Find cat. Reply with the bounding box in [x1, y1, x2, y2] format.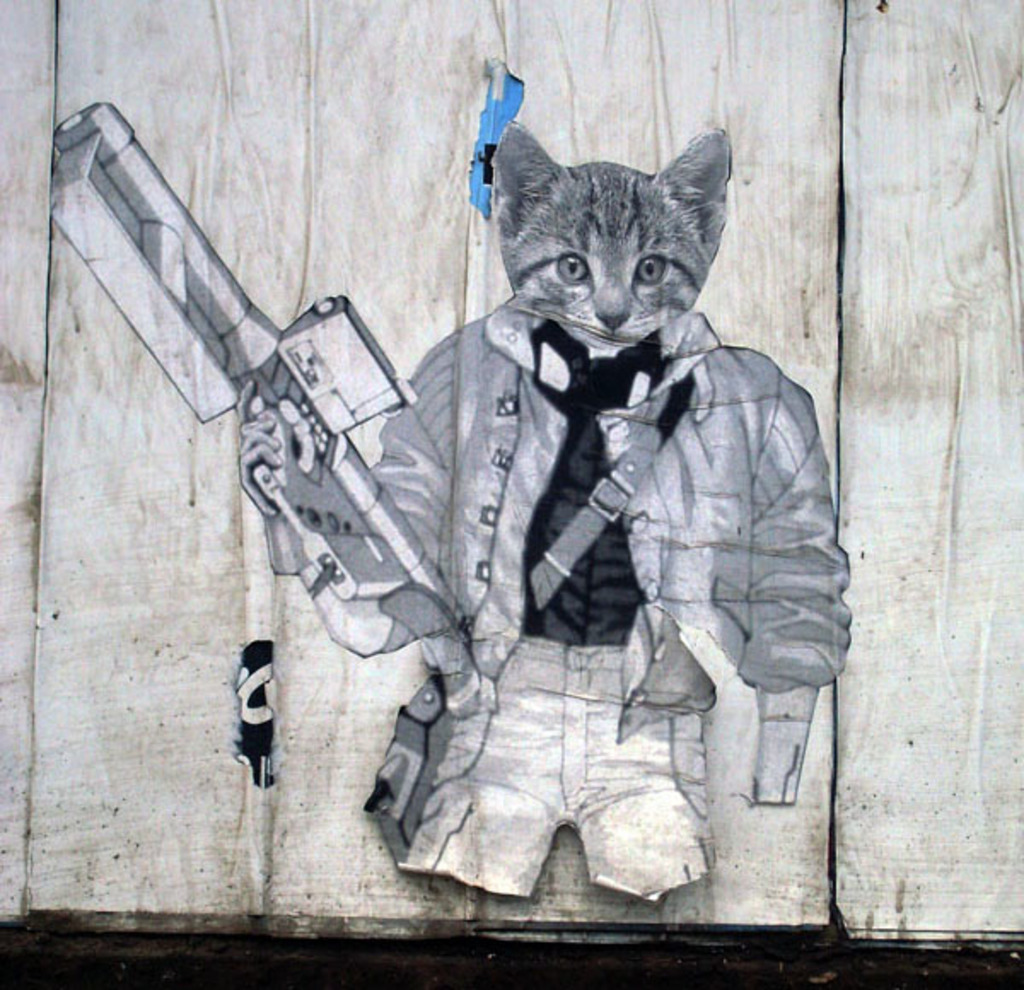
[486, 125, 734, 352].
